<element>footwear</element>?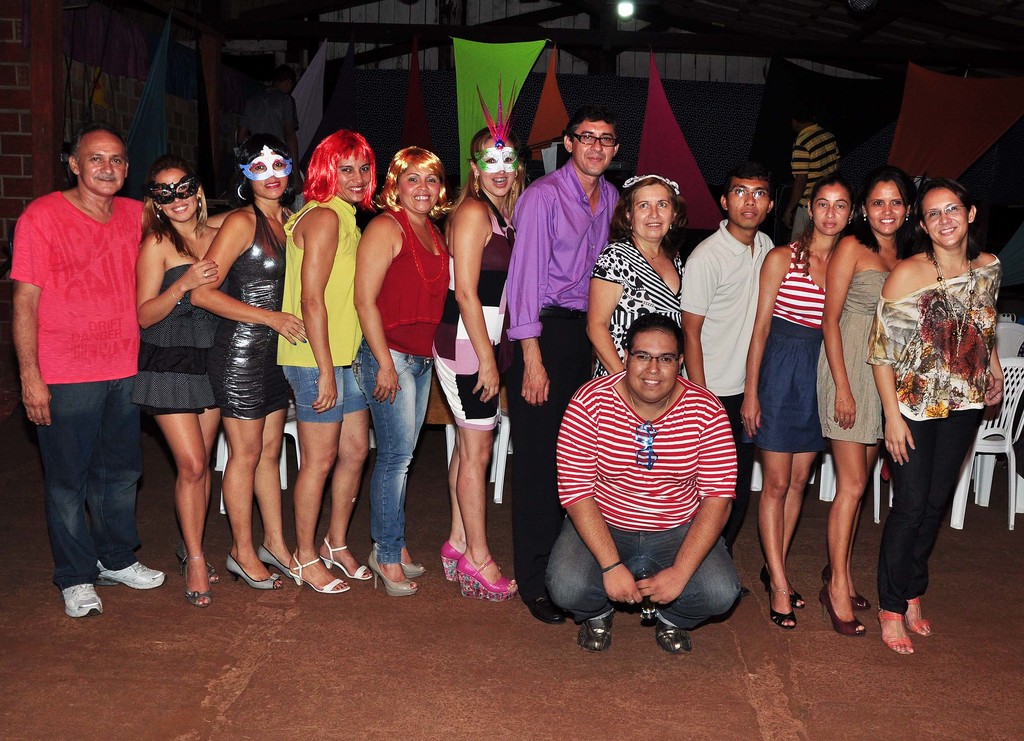
{"left": 639, "top": 599, "right": 650, "bottom": 614}
